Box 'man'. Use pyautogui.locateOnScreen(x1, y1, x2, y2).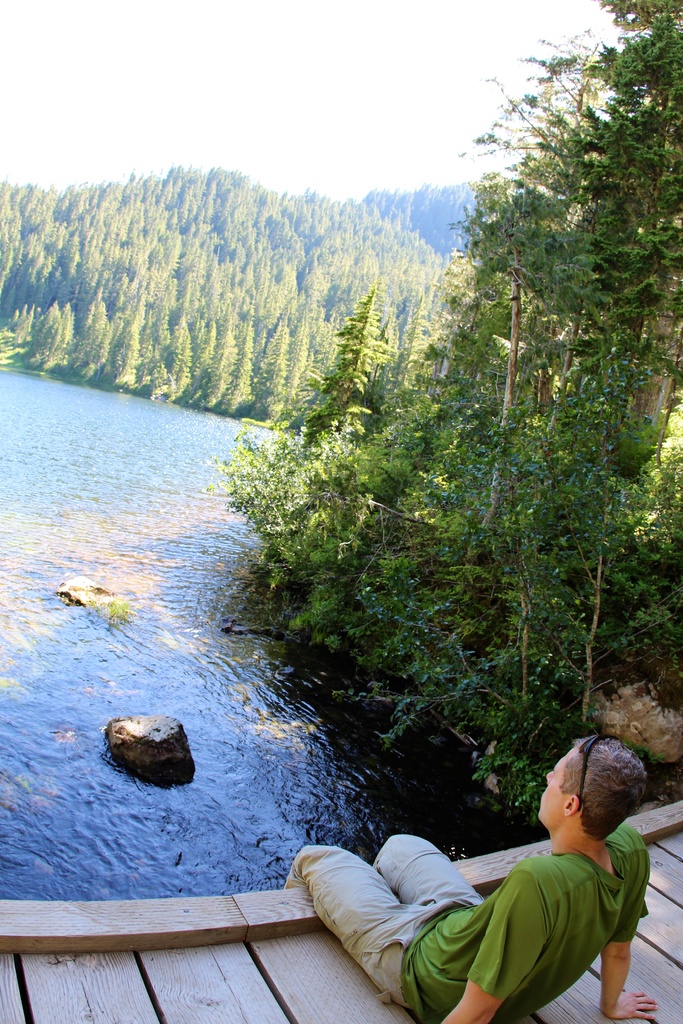
pyautogui.locateOnScreen(274, 796, 678, 1007).
